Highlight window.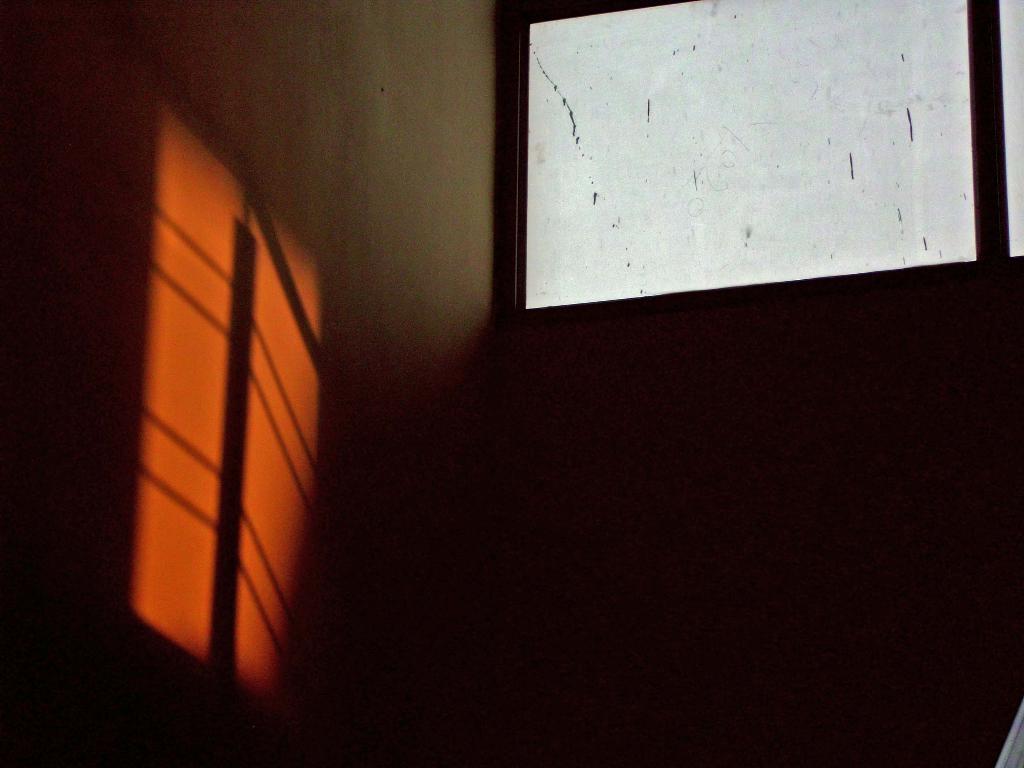
Highlighted region: <box>492,0,1023,336</box>.
